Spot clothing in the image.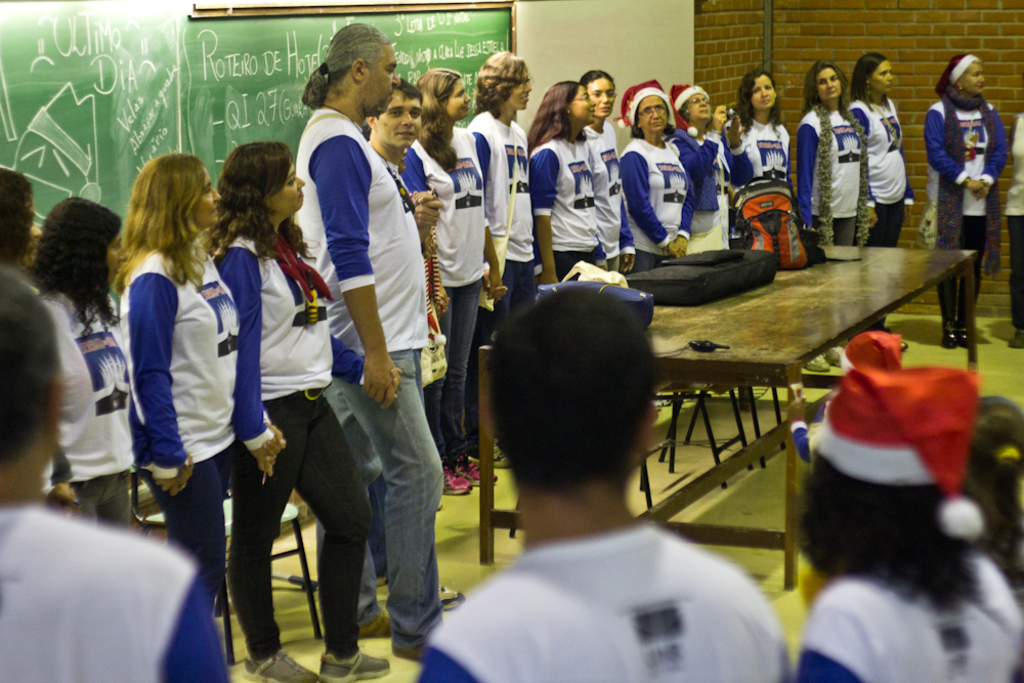
clothing found at x1=805 y1=327 x2=983 y2=540.
